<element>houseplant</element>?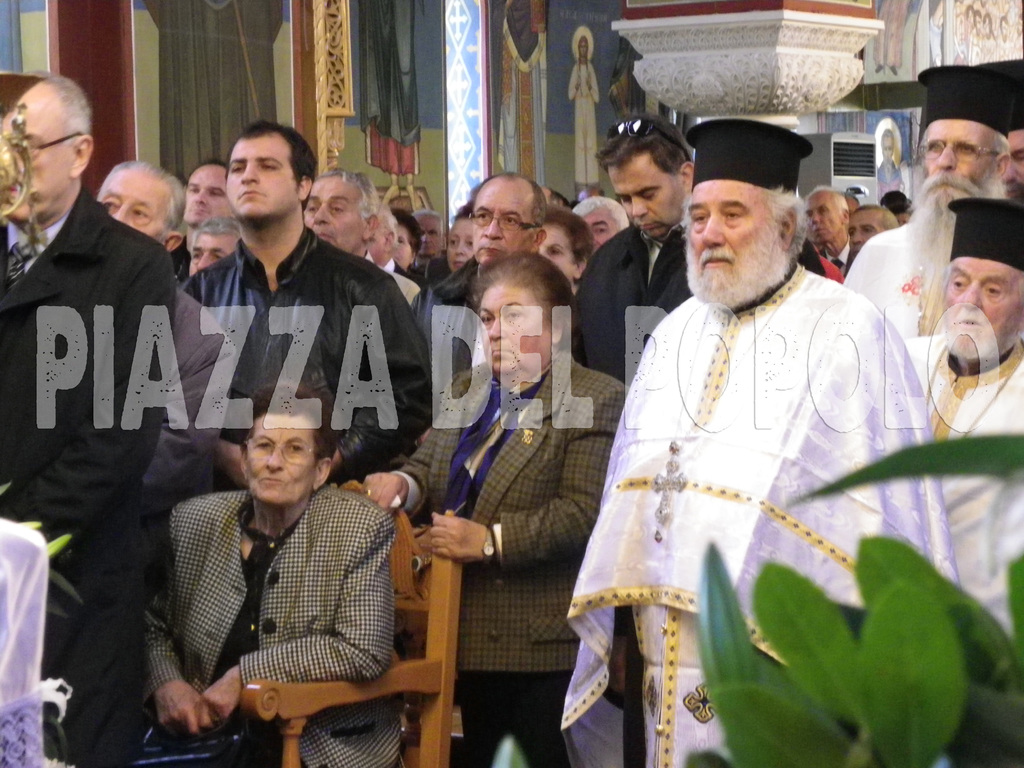
box=[704, 431, 1023, 767]
